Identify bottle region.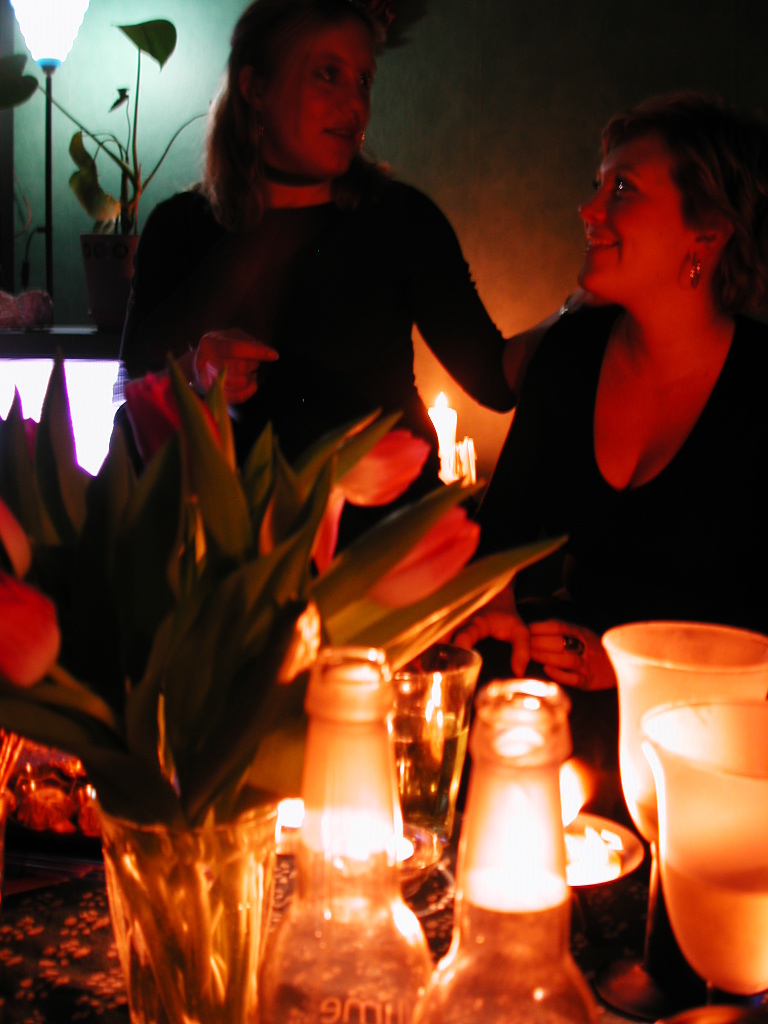
Region: region(253, 613, 453, 1023).
